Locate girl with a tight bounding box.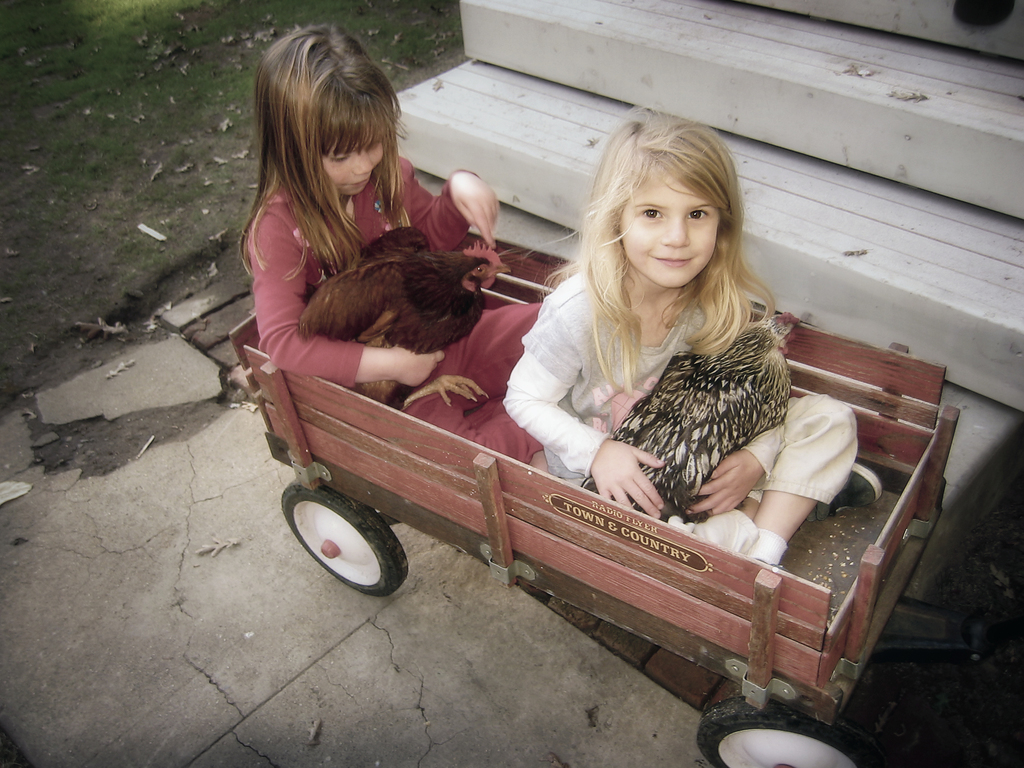
<bbox>501, 107, 881, 570</bbox>.
